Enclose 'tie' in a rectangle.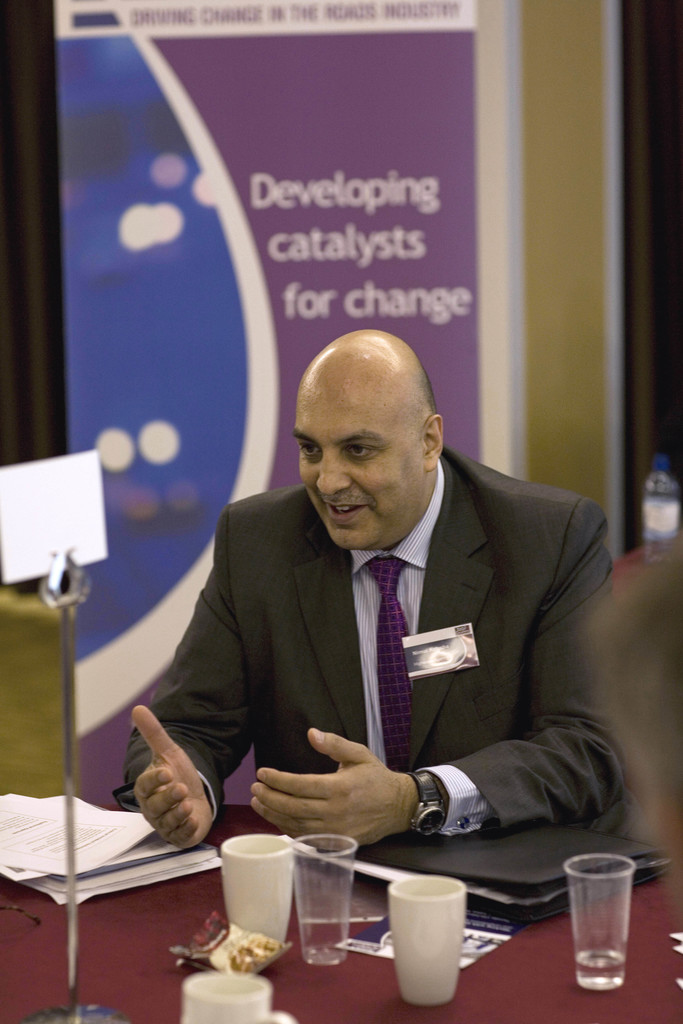
[368,557,409,770].
